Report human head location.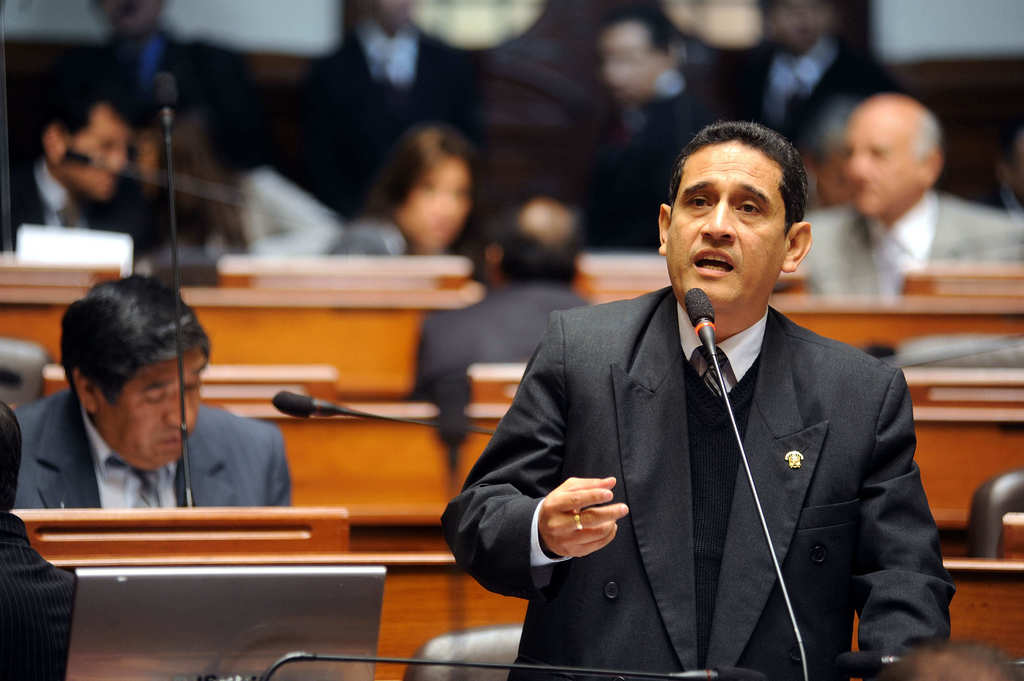
Report: (484,205,583,285).
